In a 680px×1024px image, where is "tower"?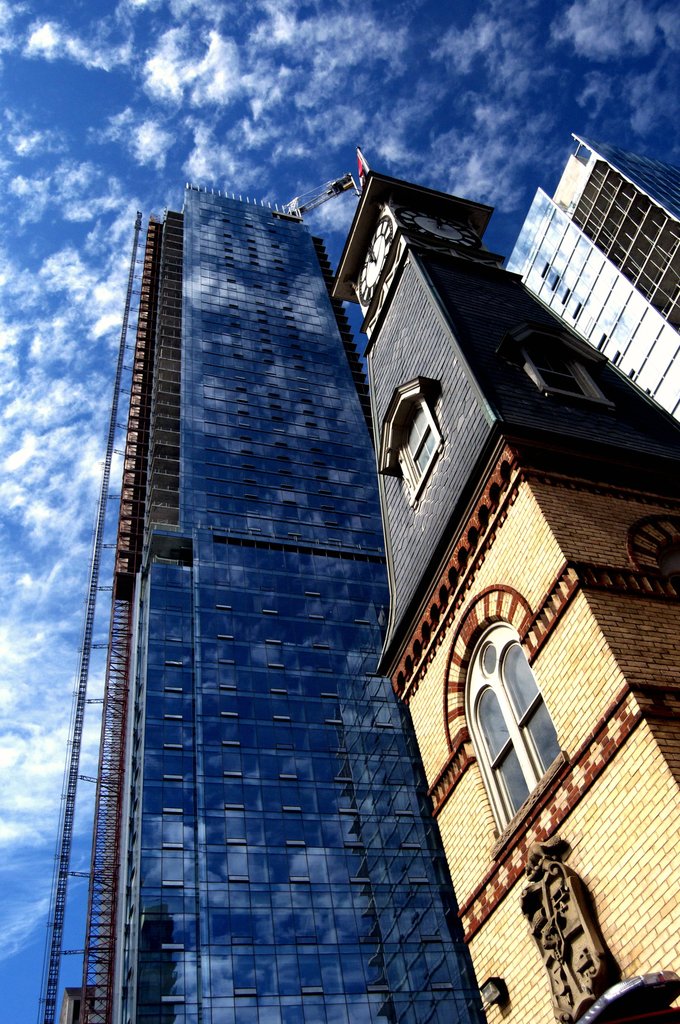
[x1=498, y1=131, x2=679, y2=424].
